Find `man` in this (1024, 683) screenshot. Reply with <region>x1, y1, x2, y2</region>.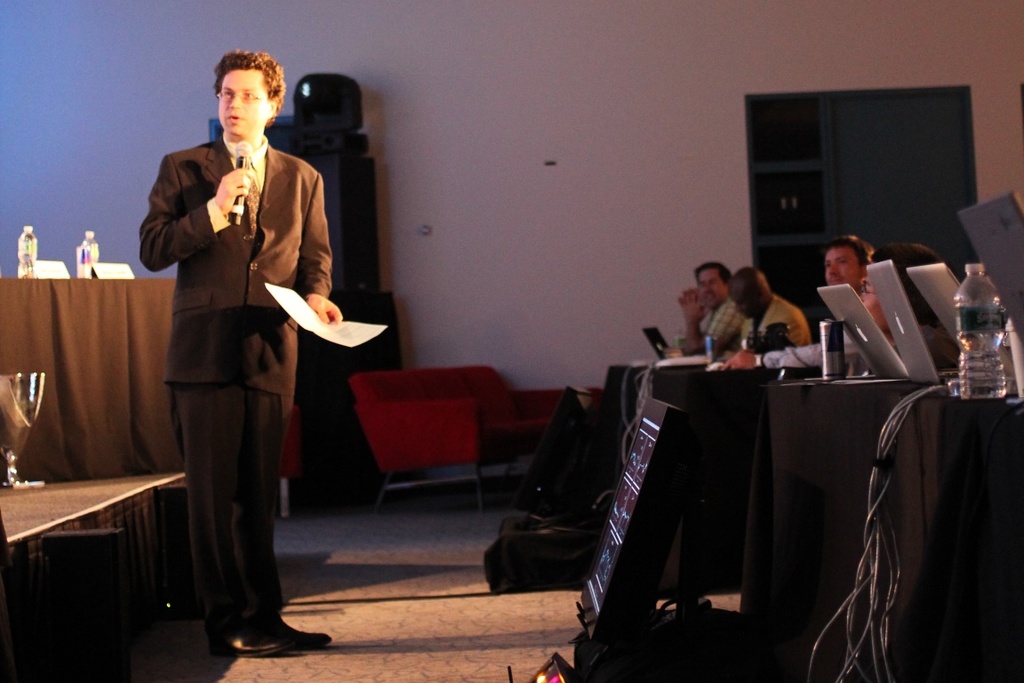
<region>678, 255, 740, 362</region>.
